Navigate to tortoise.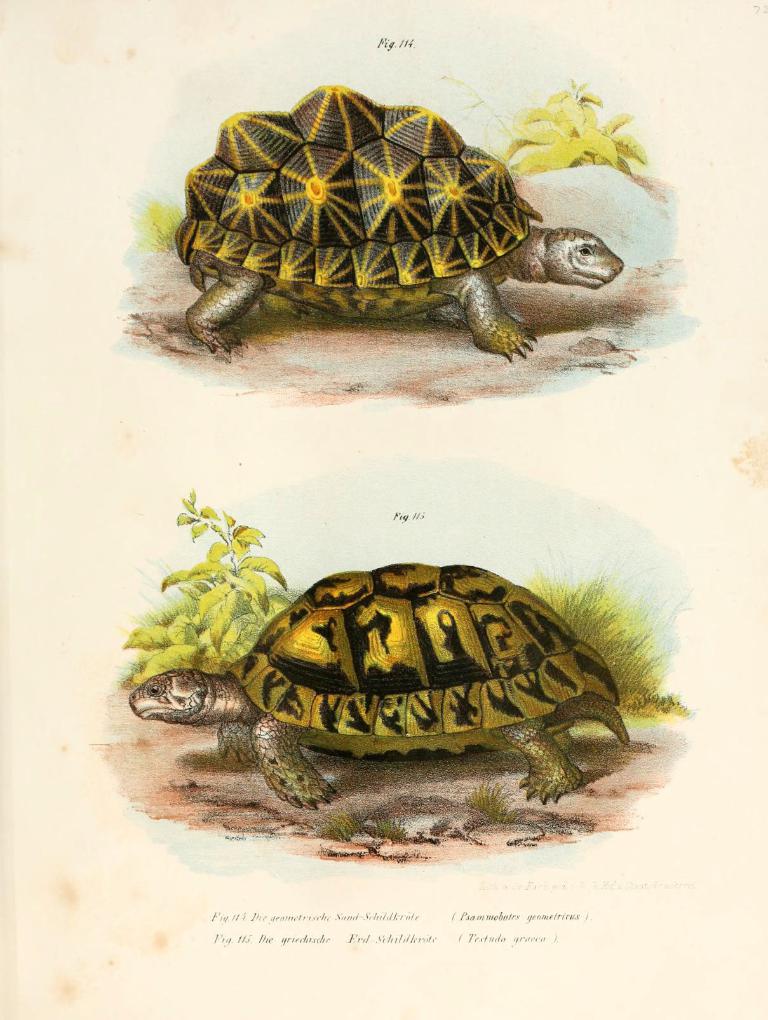
Navigation target: box(175, 77, 634, 363).
